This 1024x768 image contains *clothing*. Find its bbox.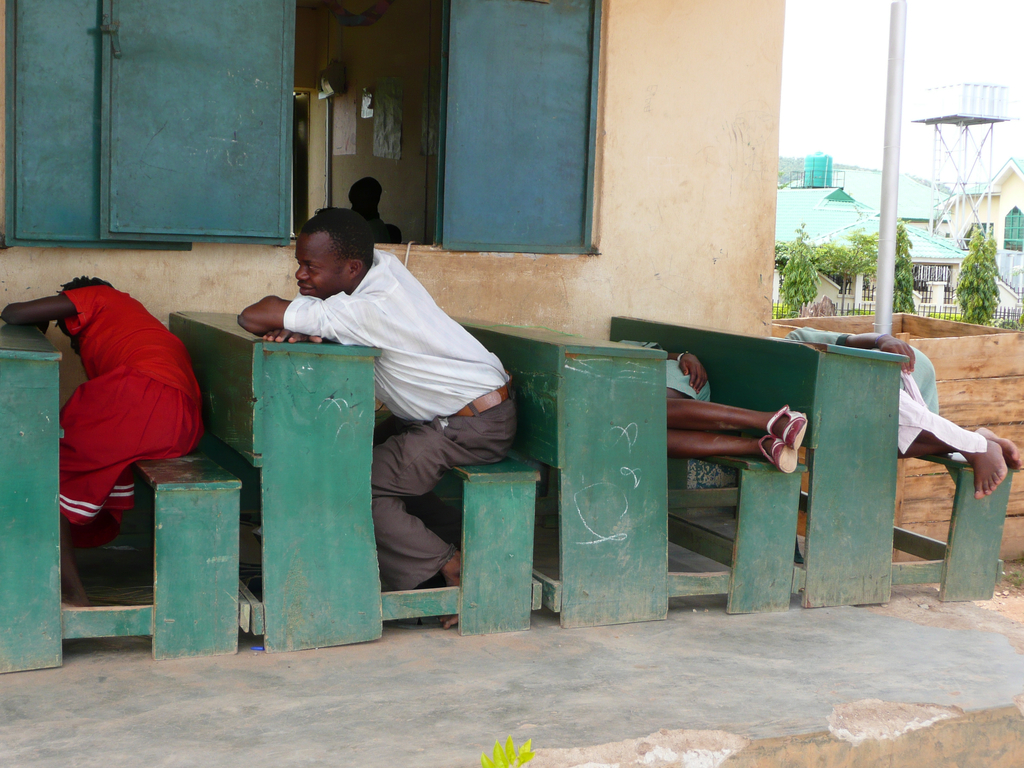
crop(627, 335, 724, 409).
